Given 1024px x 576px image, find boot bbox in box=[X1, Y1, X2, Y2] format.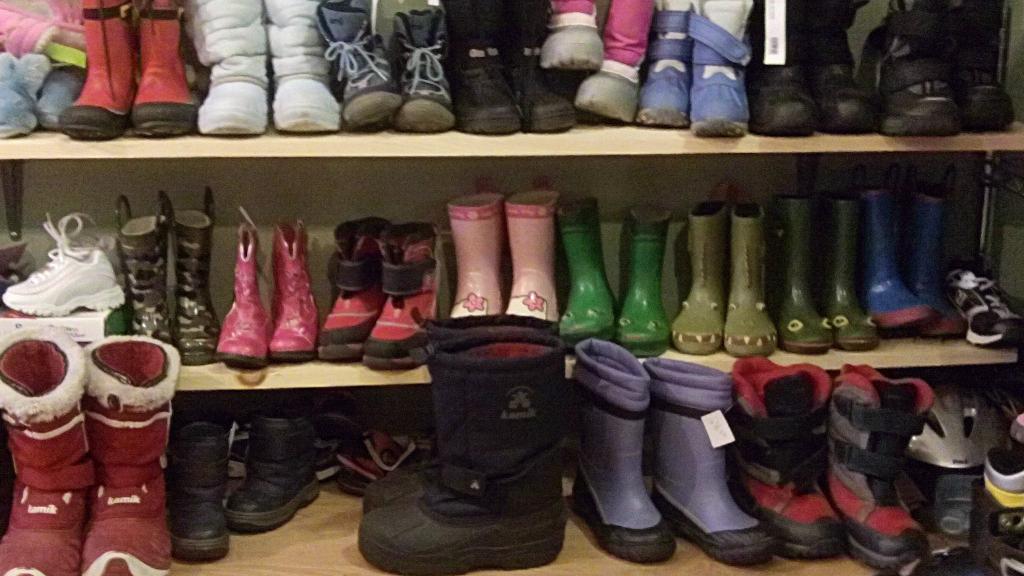
box=[640, 12, 694, 135].
